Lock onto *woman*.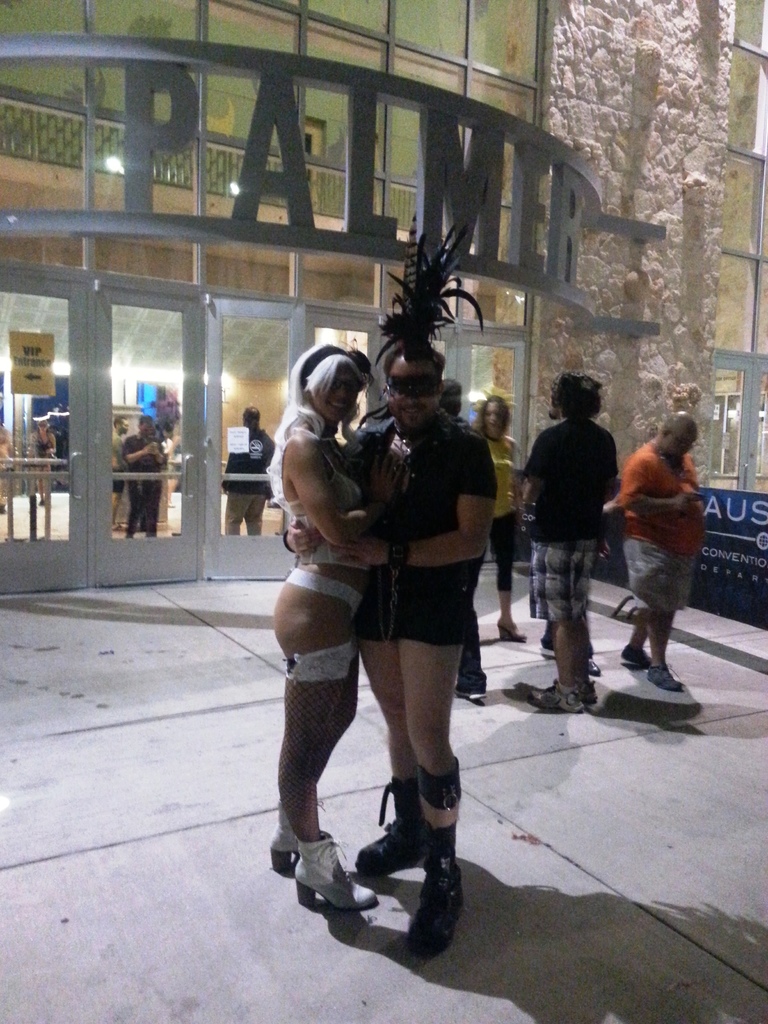
Locked: (462, 396, 530, 636).
